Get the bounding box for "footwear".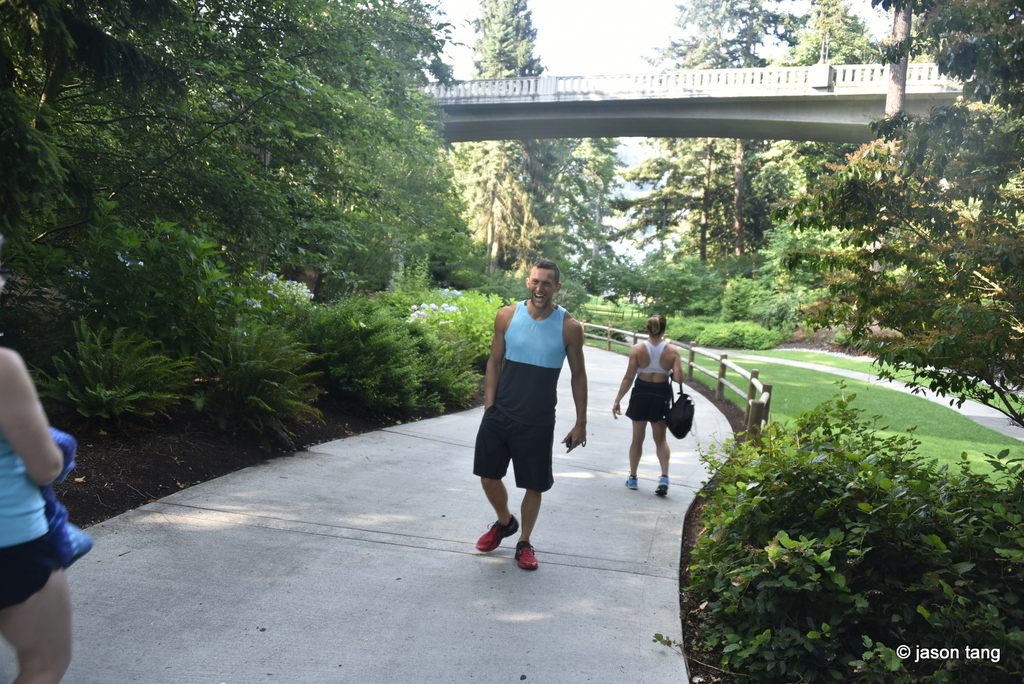
474,520,518,551.
